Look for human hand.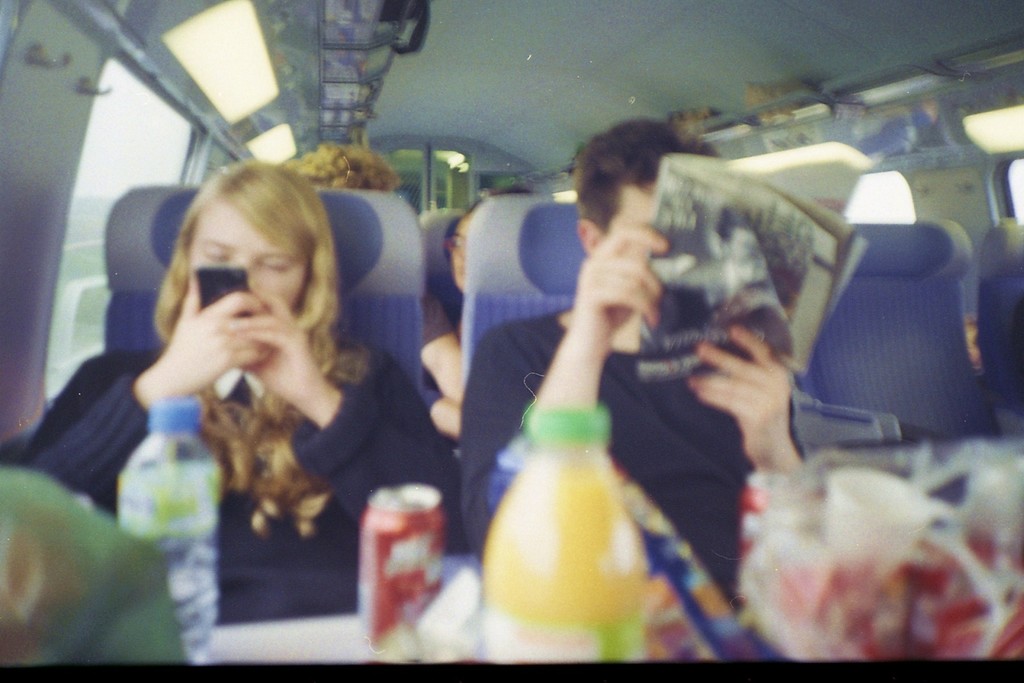
Found: x1=687 y1=321 x2=792 y2=462.
